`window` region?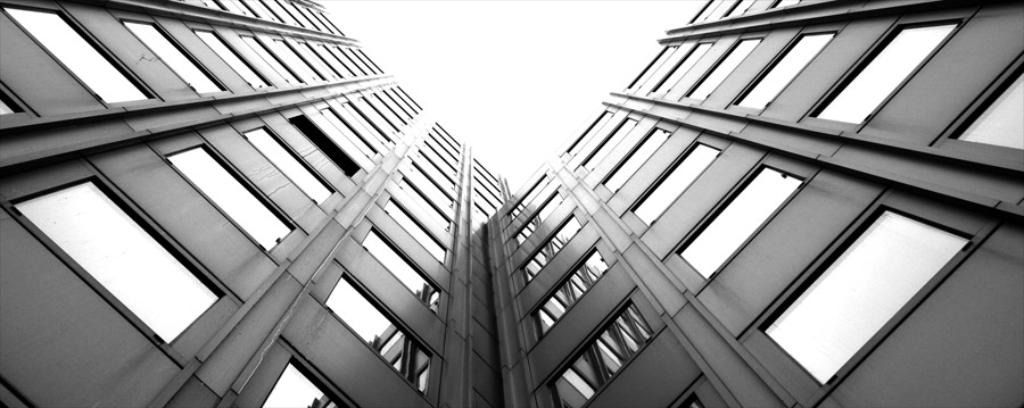
box=[581, 110, 628, 177]
